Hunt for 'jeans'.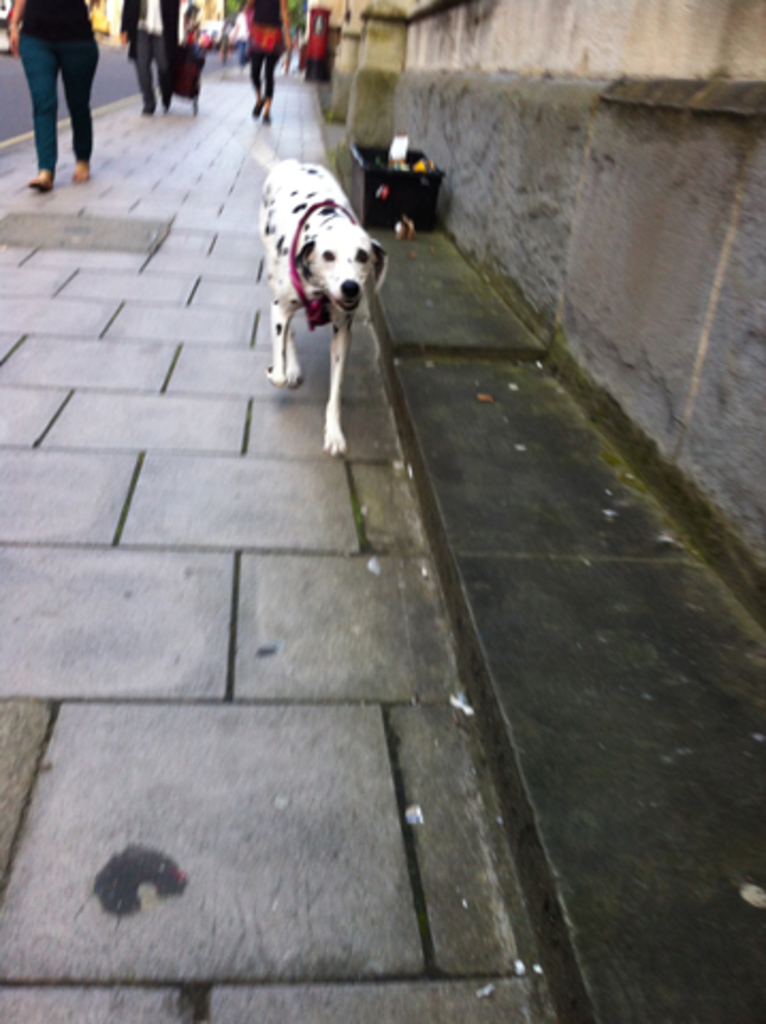
Hunted down at {"left": 11, "top": 19, "right": 85, "bottom": 164}.
